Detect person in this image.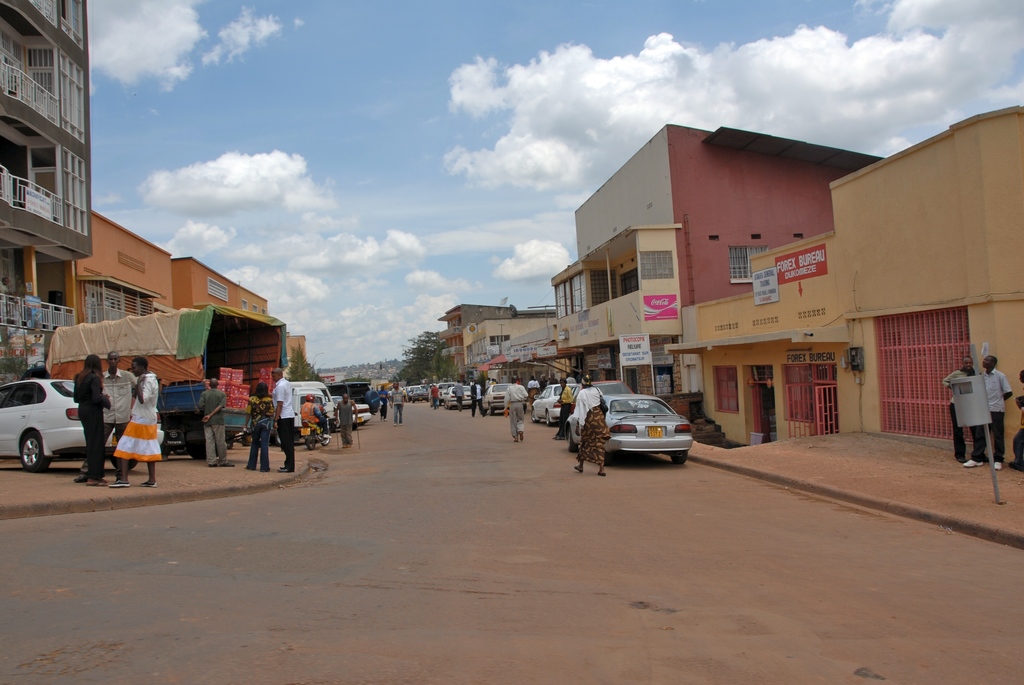
Detection: x1=471, y1=379, x2=484, y2=416.
